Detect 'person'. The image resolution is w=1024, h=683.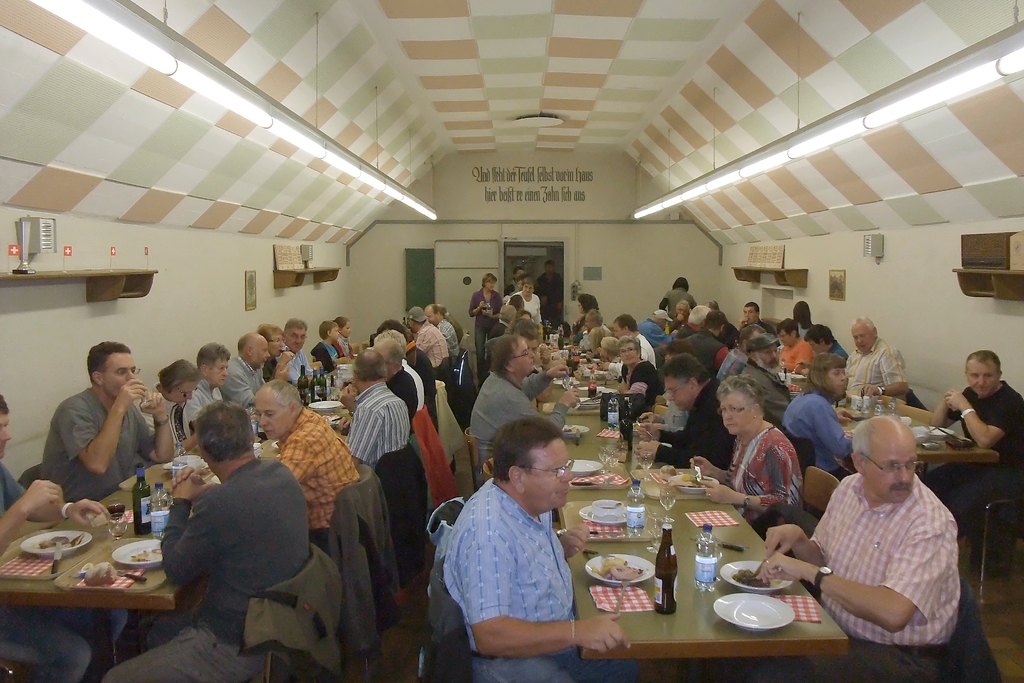
(left=756, top=413, right=963, bottom=682).
